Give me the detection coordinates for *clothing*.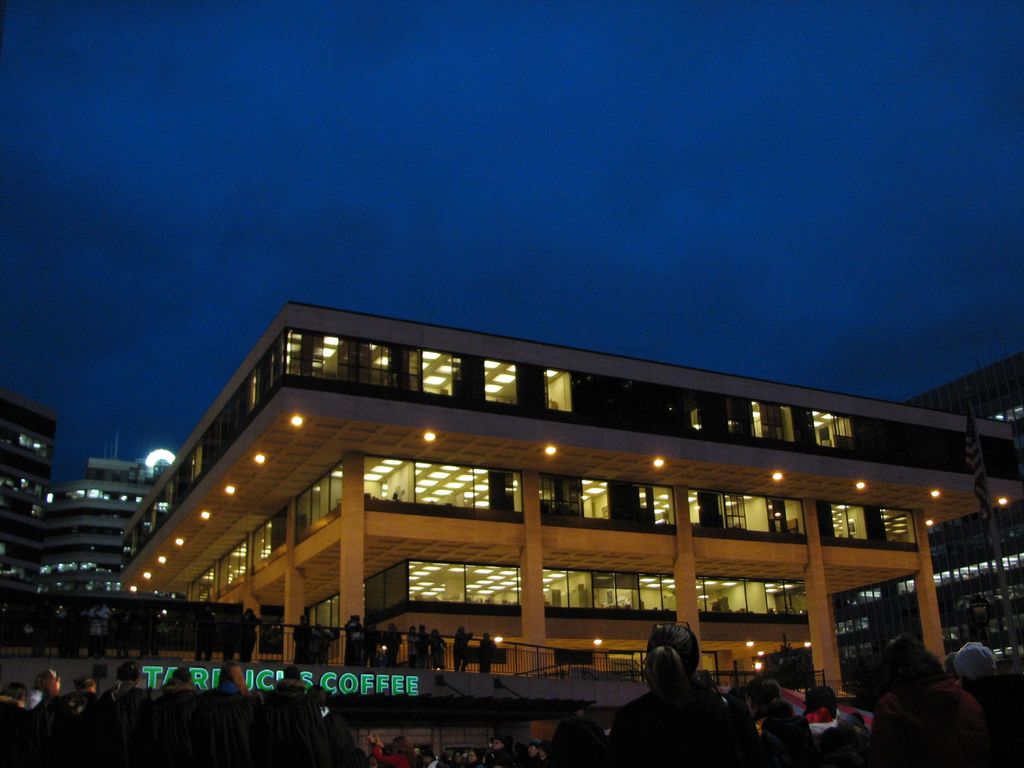
box=[477, 640, 497, 664].
